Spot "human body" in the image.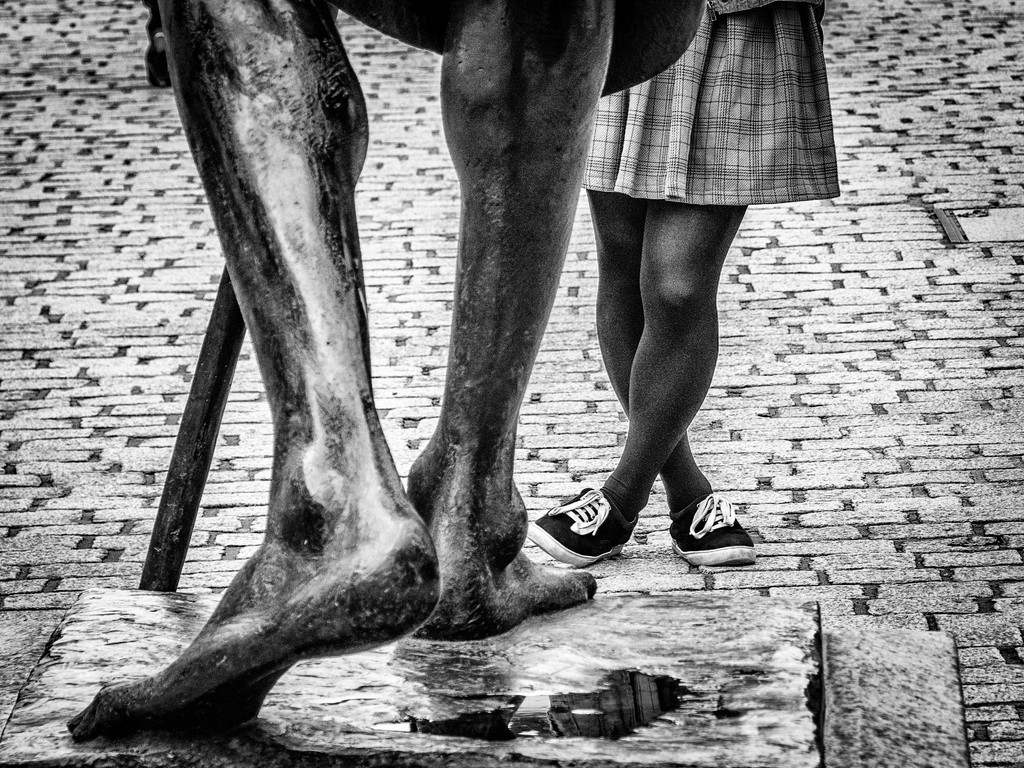
"human body" found at <bbox>65, 0, 701, 749</bbox>.
